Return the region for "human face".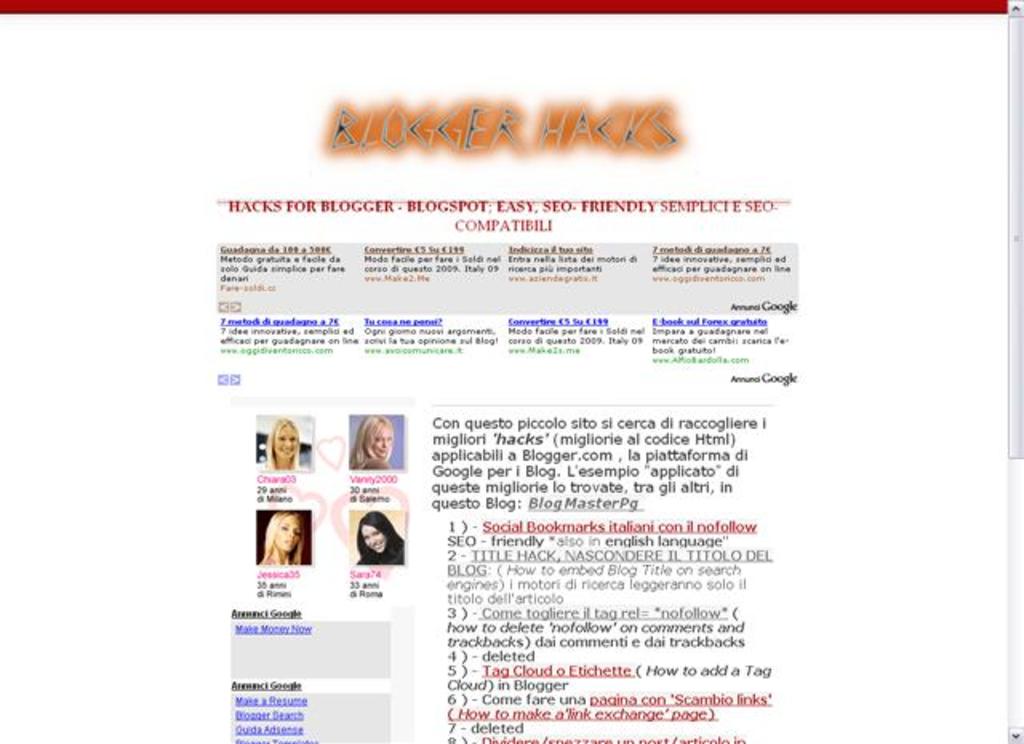
box(275, 424, 299, 459).
